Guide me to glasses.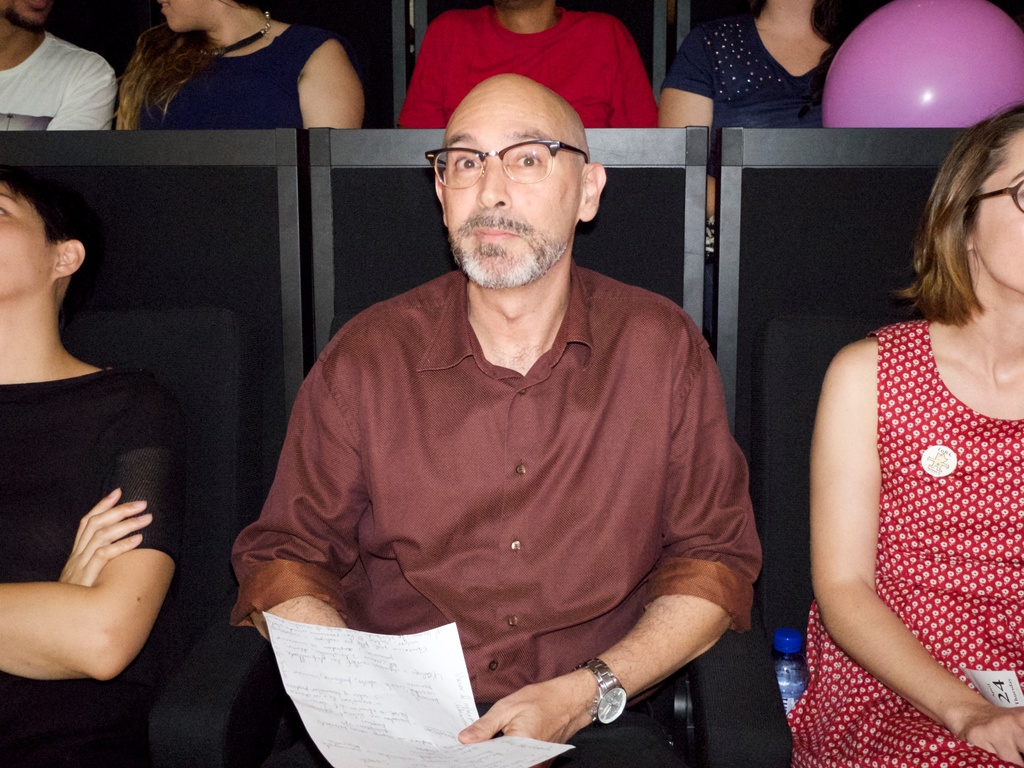
Guidance: select_region(426, 138, 588, 190).
